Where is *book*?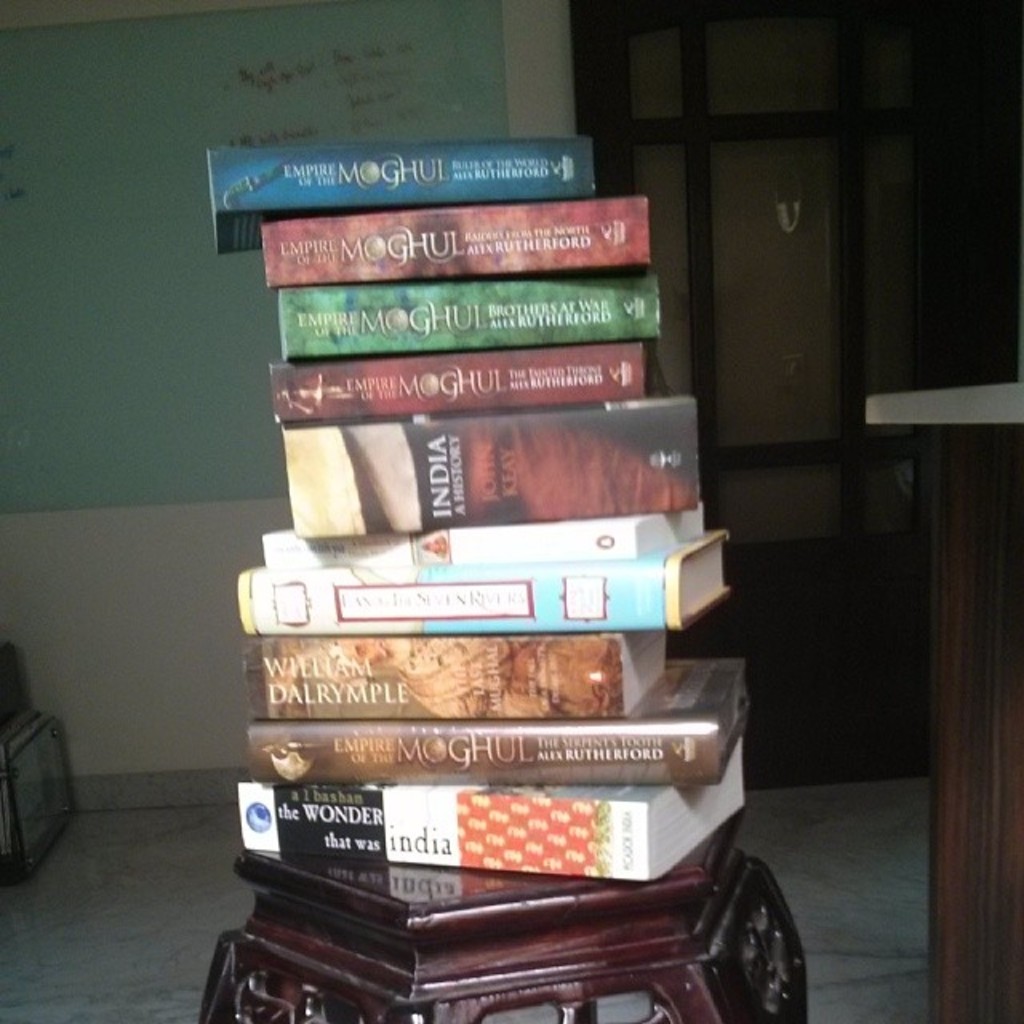
{"left": 270, "top": 264, "right": 666, "bottom": 363}.
